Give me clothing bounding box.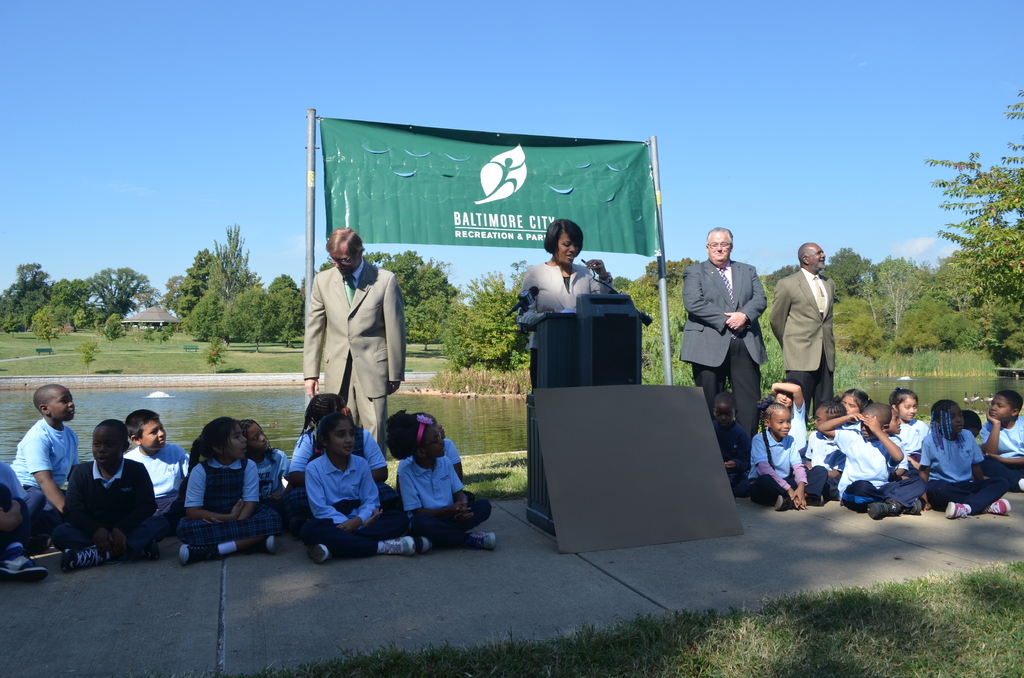
<bbox>397, 450, 493, 543</bbox>.
